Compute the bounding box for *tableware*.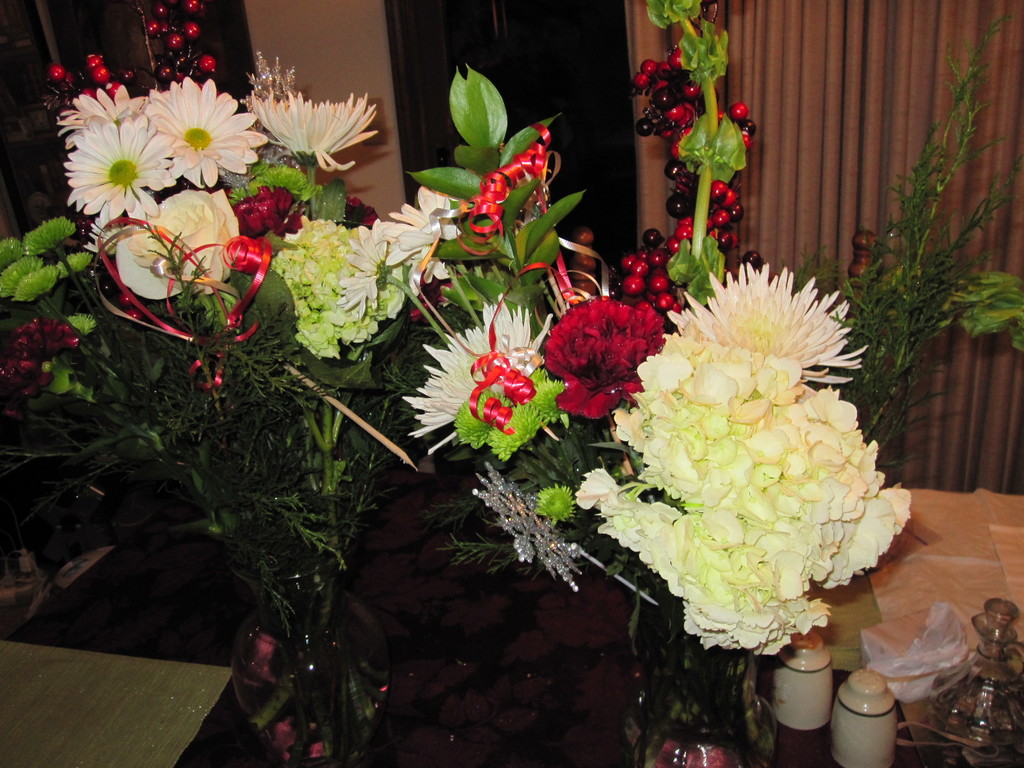
rect(938, 603, 1023, 767).
